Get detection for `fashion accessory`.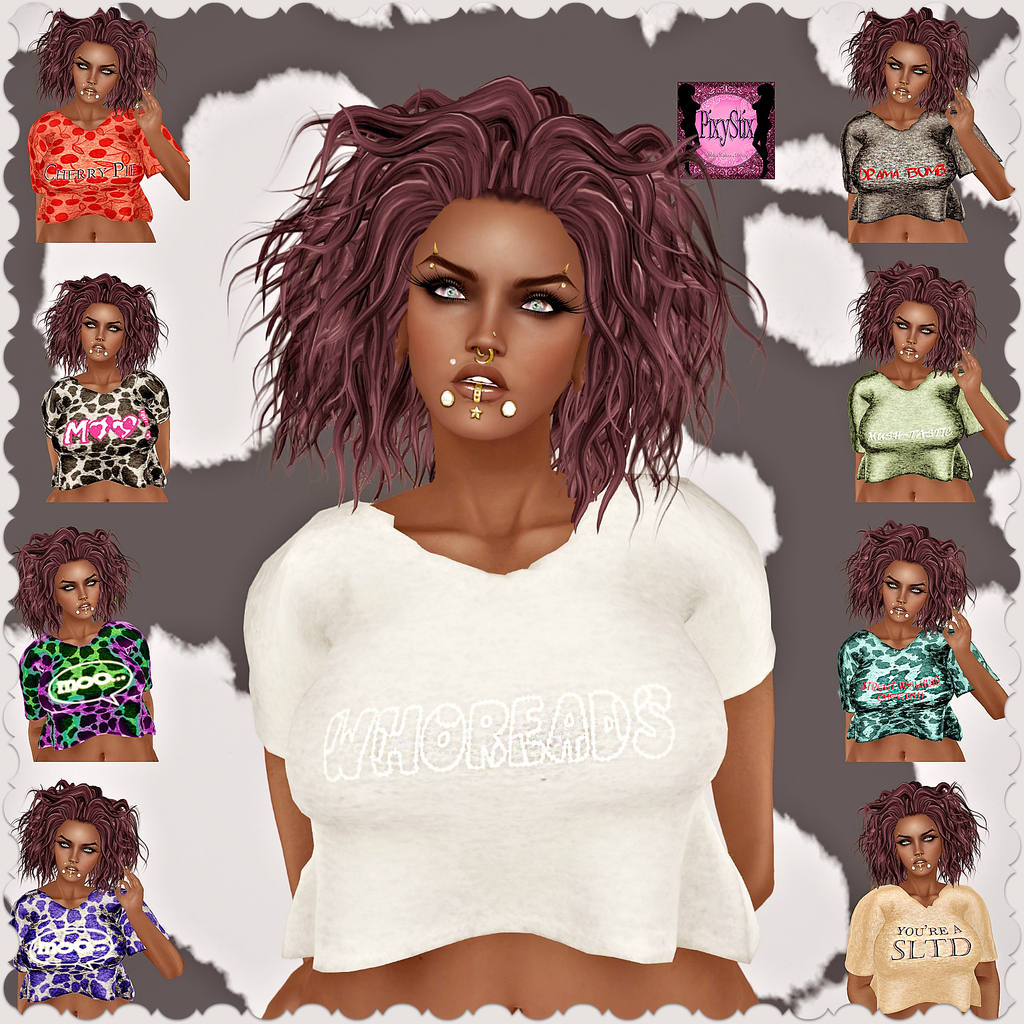
Detection: pyautogui.locateOnScreen(561, 266, 570, 292).
